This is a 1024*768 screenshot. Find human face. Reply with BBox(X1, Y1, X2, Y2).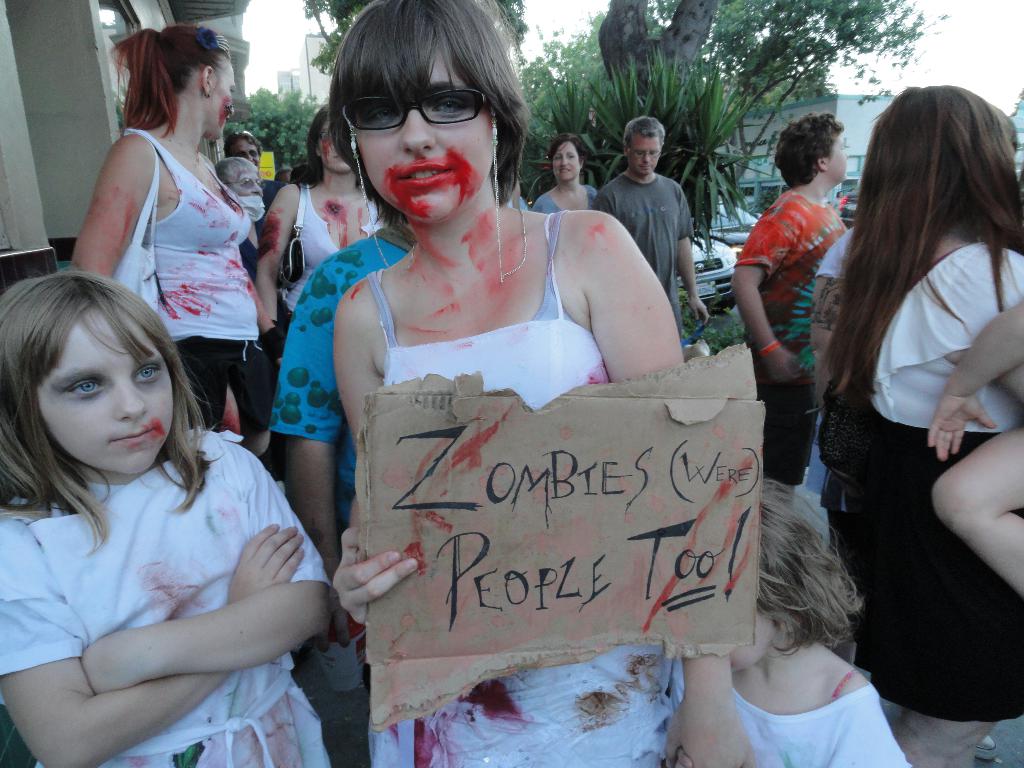
BBox(623, 132, 666, 180).
